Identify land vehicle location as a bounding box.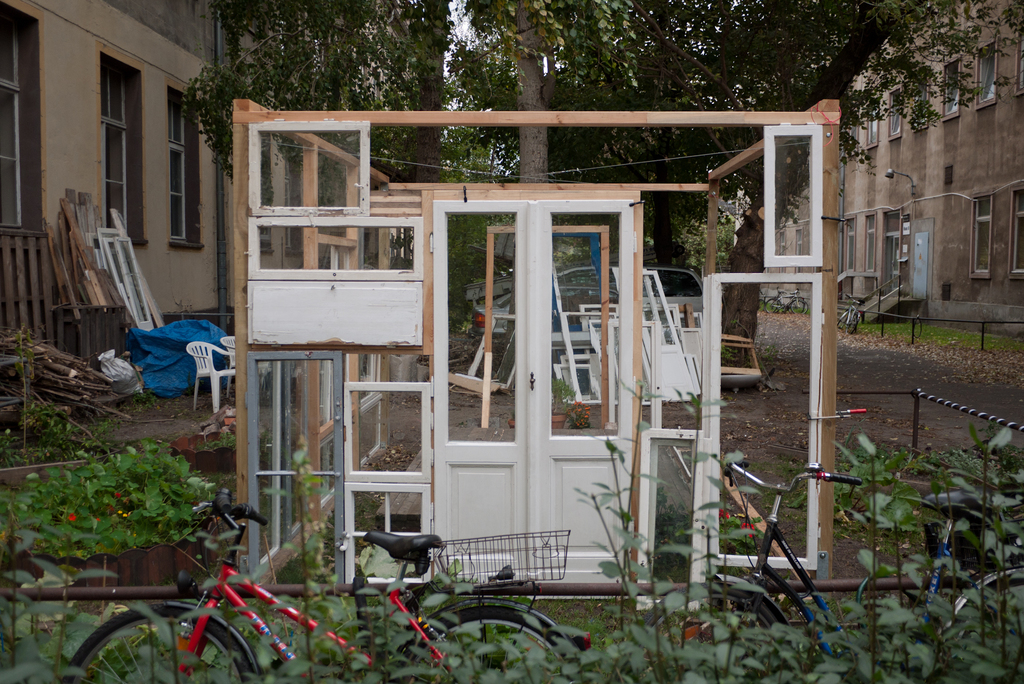
<box>758,288,764,311</box>.
